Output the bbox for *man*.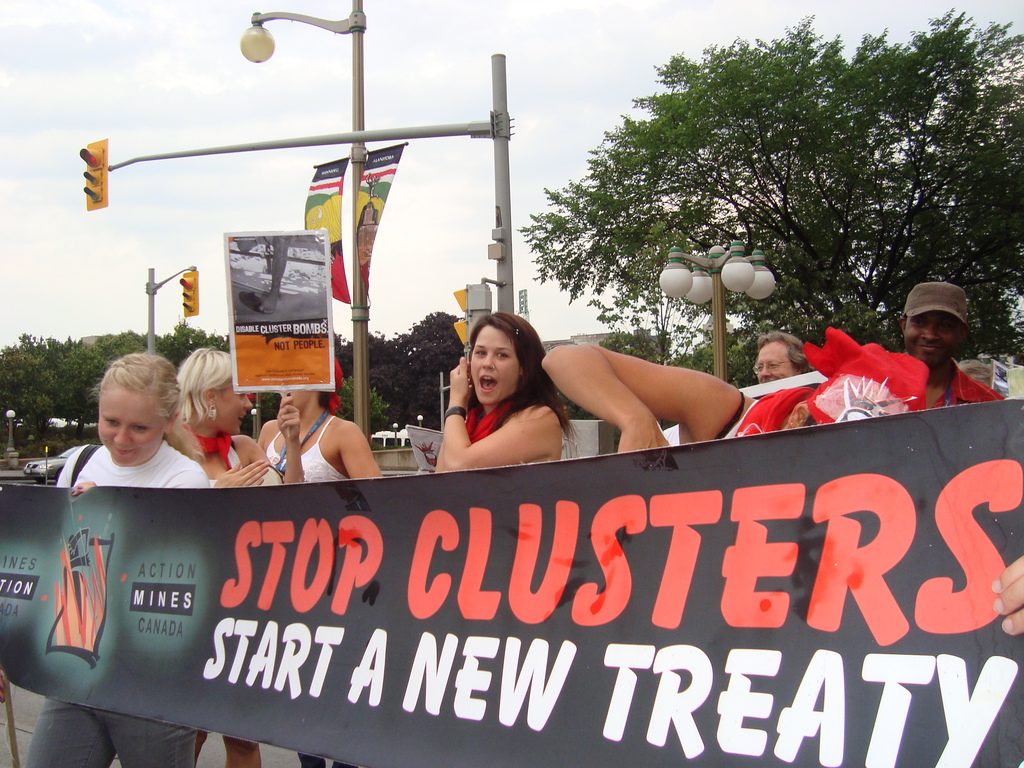
bbox=[752, 330, 813, 383].
